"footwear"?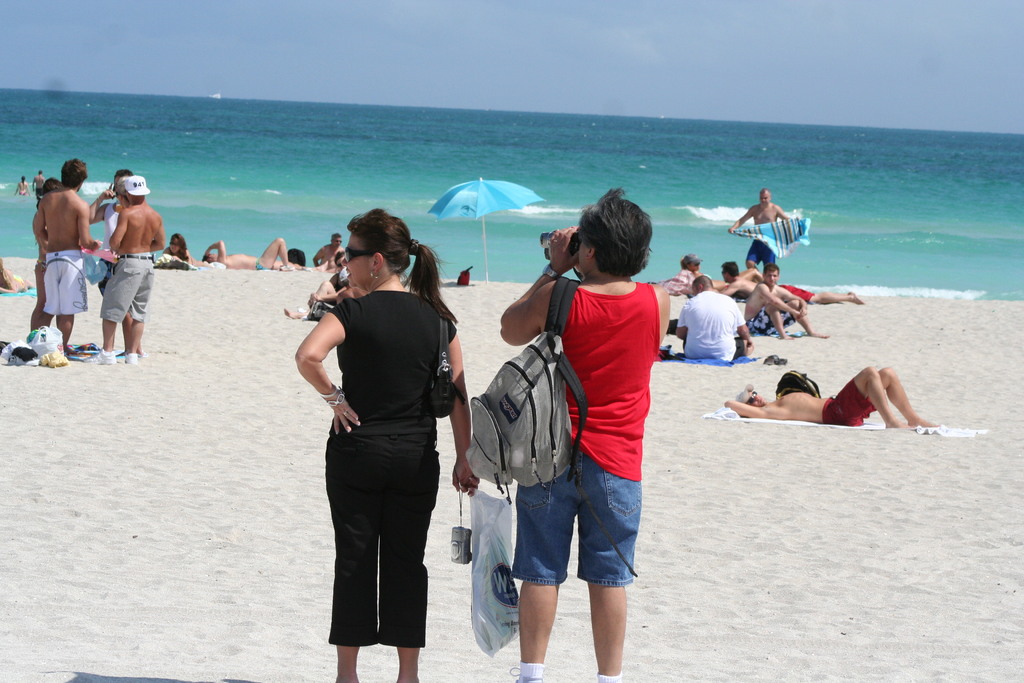
[x1=120, y1=352, x2=136, y2=362]
